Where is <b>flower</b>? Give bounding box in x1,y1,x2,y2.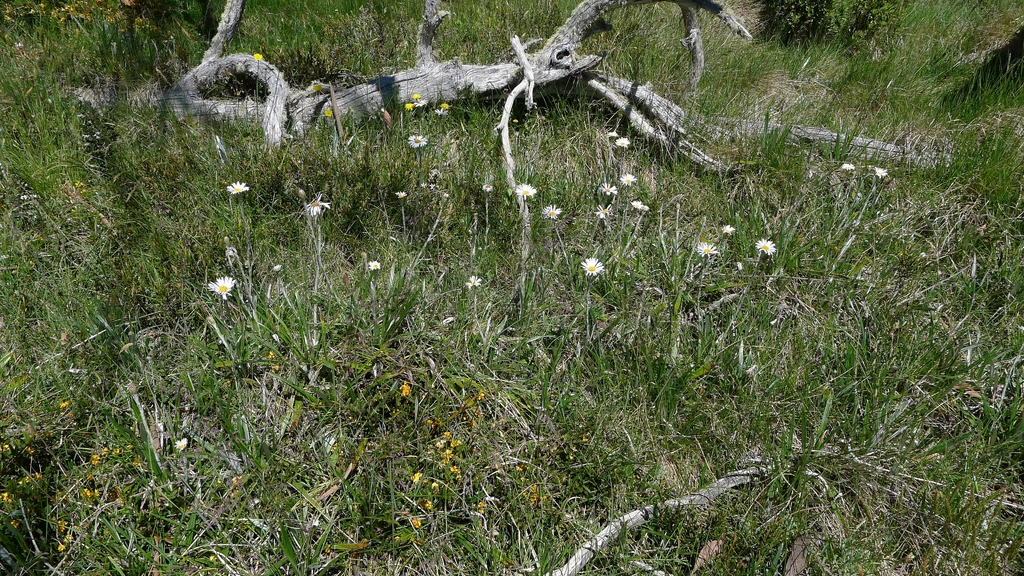
397,383,412,399.
